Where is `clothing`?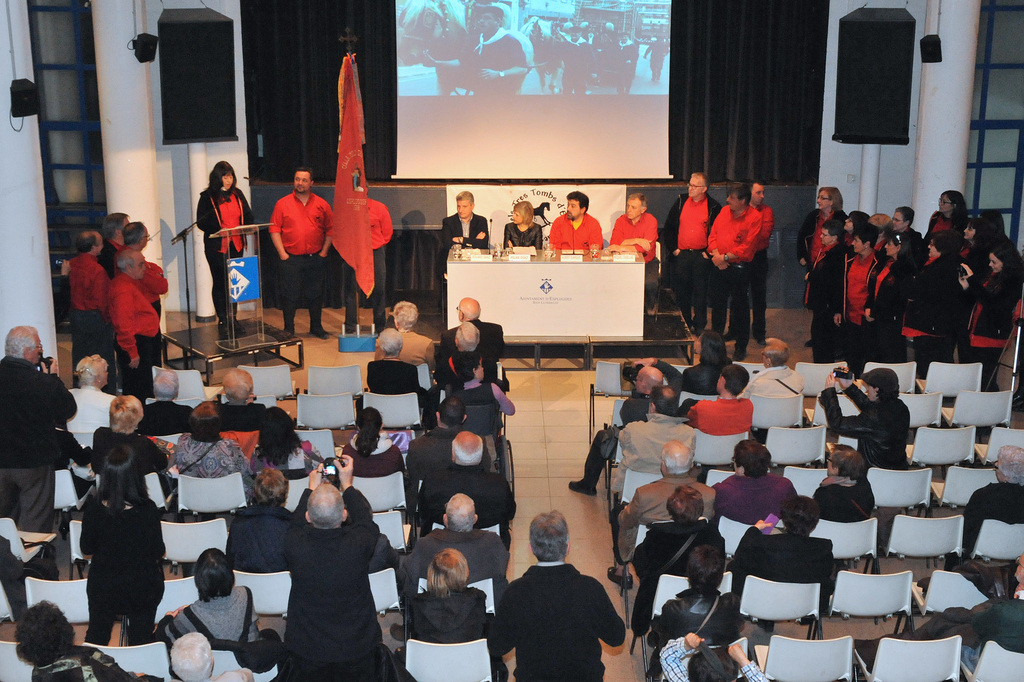
bbox=(66, 388, 115, 431).
